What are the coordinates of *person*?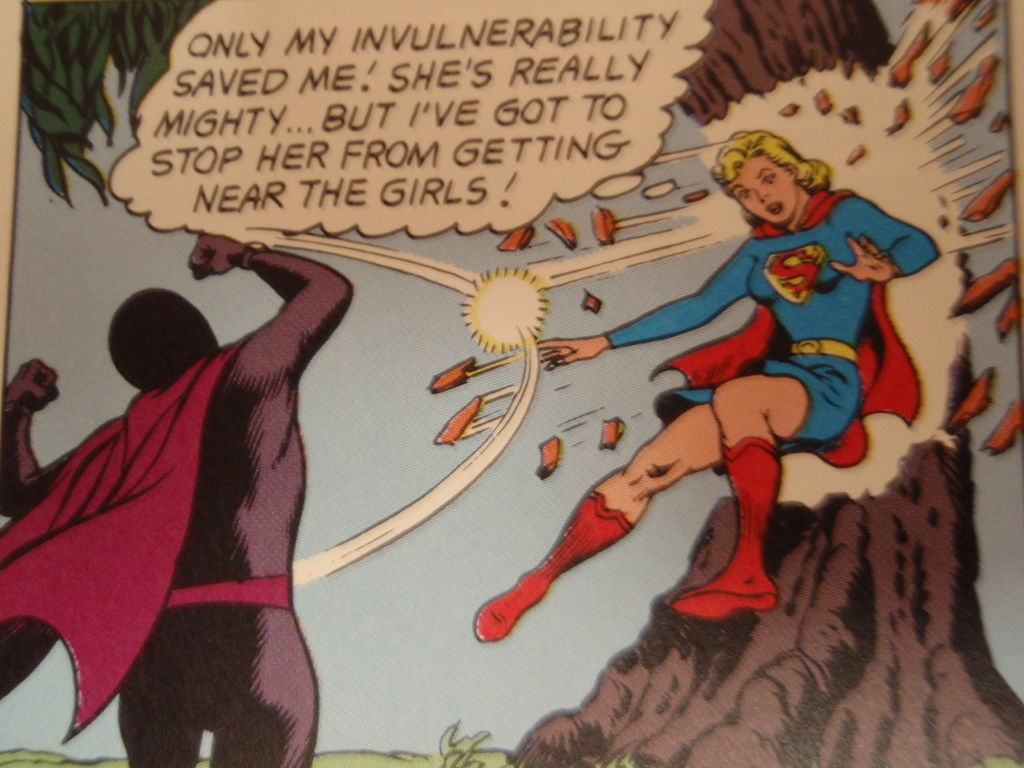
[left=467, top=130, right=941, bottom=640].
